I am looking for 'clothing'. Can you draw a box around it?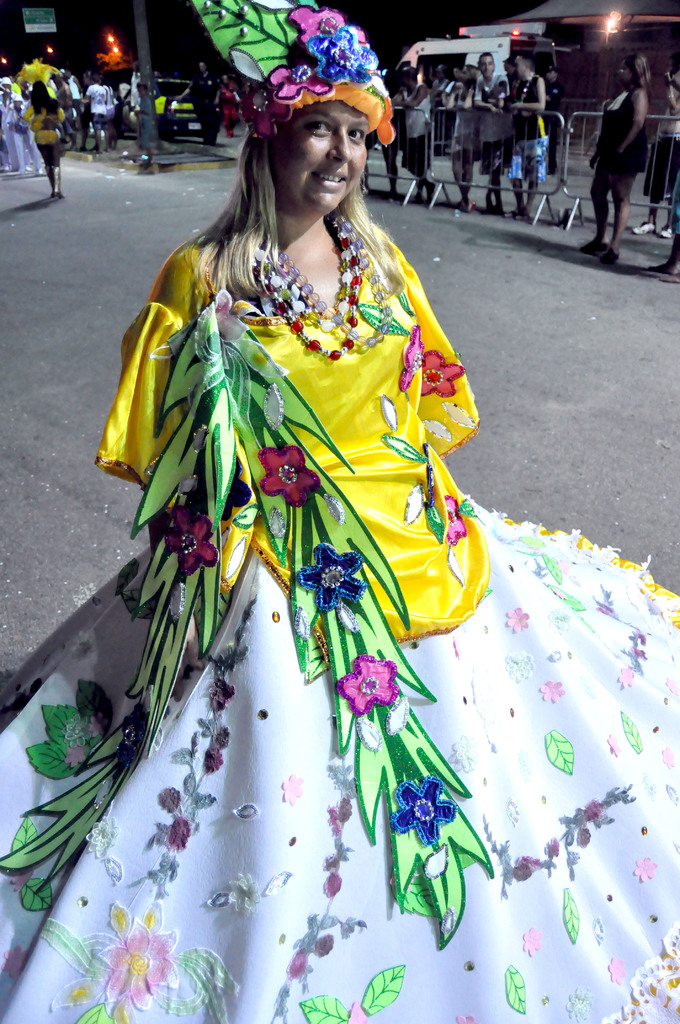
Sure, the bounding box is crop(217, 82, 239, 129).
